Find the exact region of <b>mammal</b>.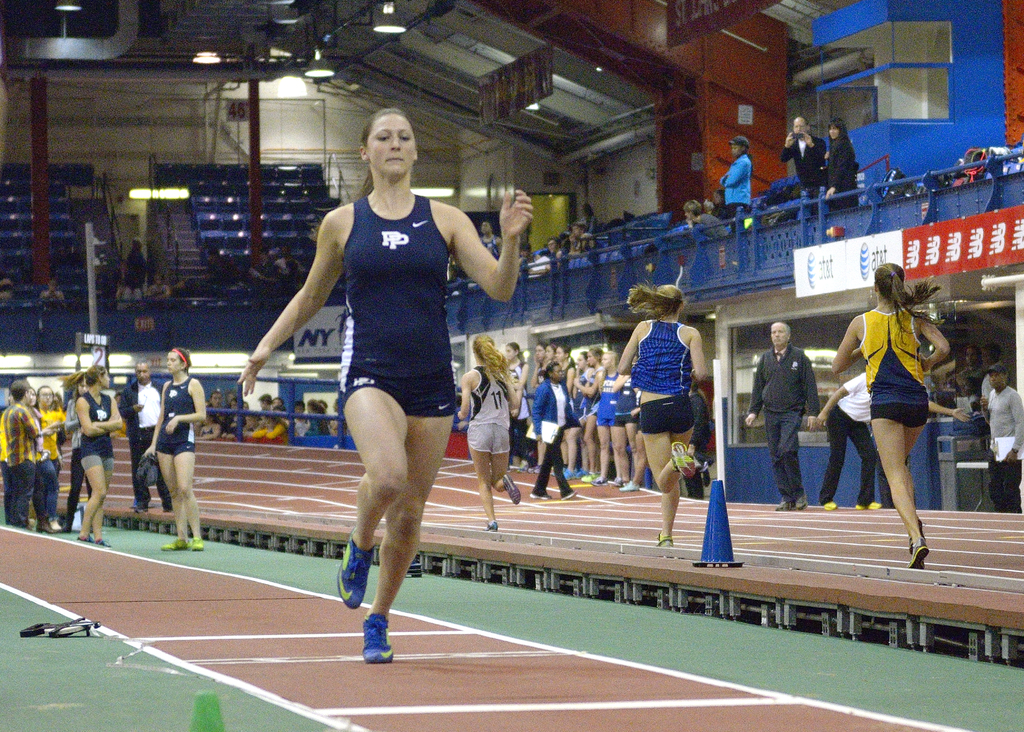
Exact region: detection(823, 115, 869, 208).
